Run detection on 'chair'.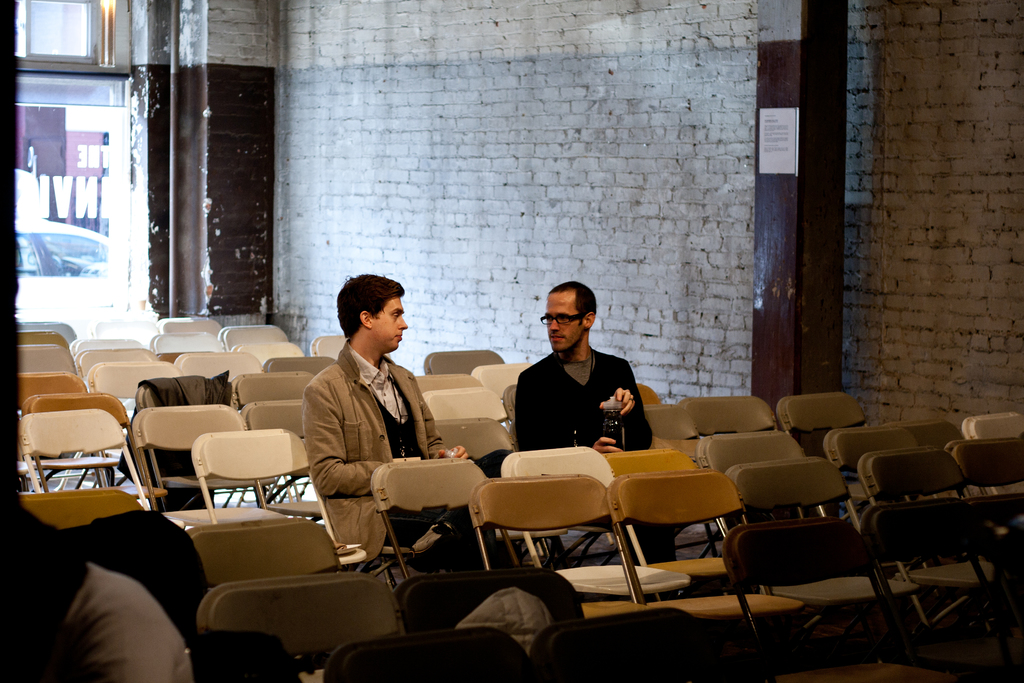
Result: locate(605, 445, 765, 606).
